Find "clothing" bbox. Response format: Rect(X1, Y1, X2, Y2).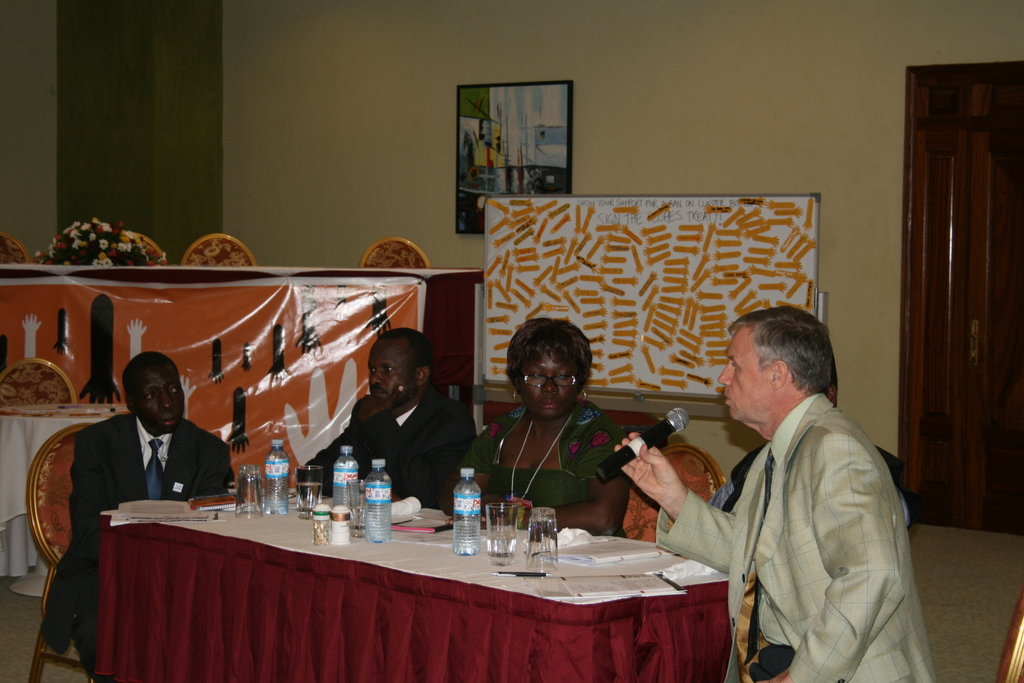
Rect(451, 397, 636, 536).
